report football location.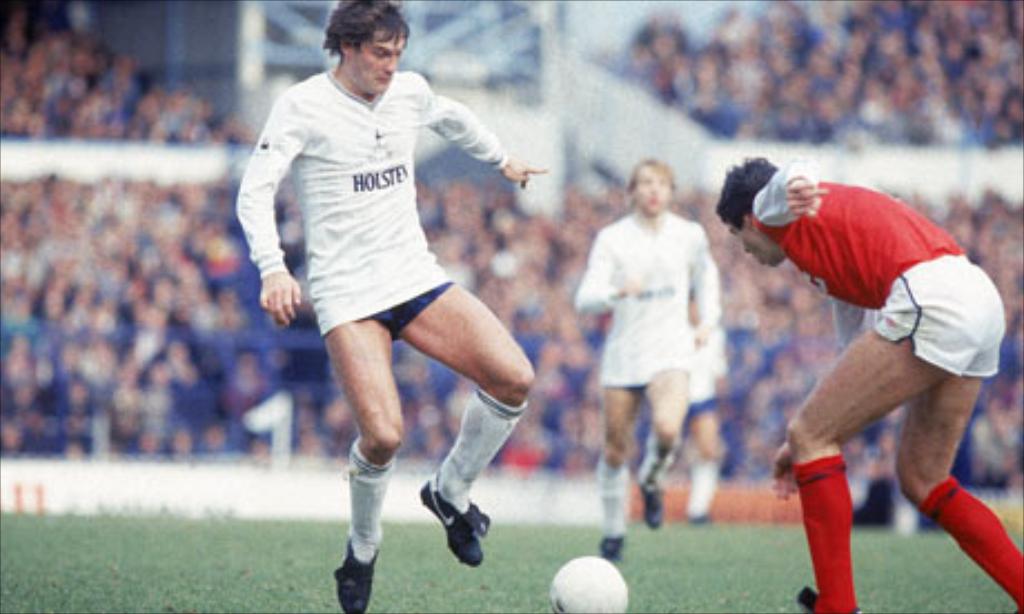
Report: <box>552,556,628,612</box>.
